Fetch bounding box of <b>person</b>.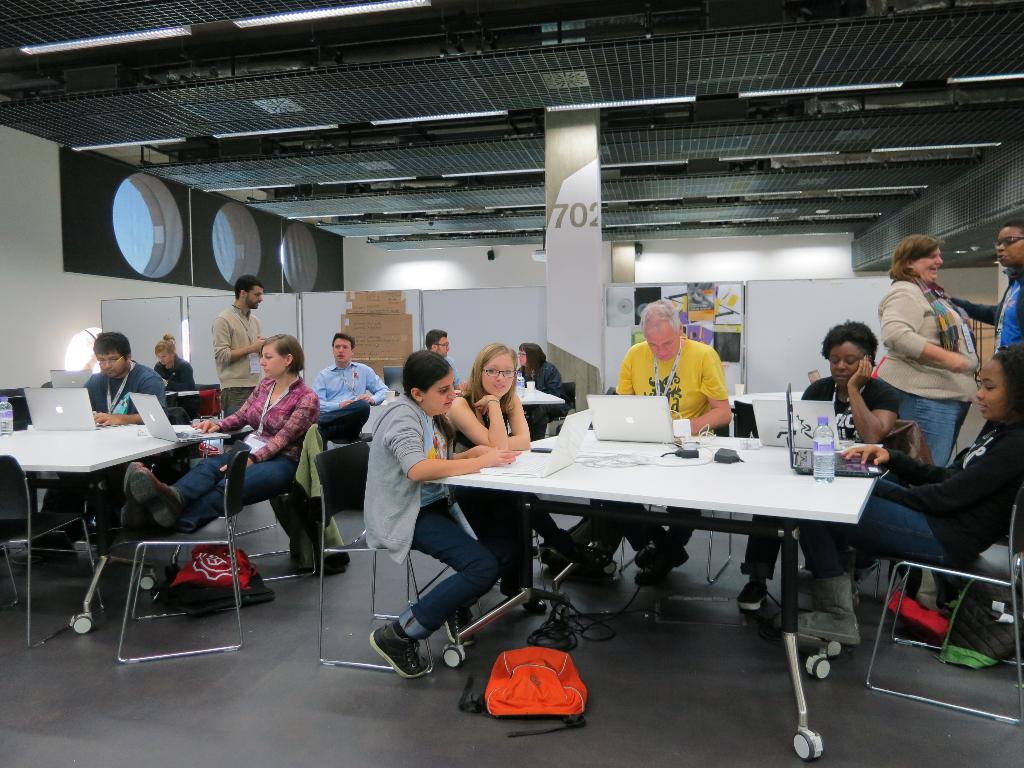
Bbox: 426,331,461,388.
